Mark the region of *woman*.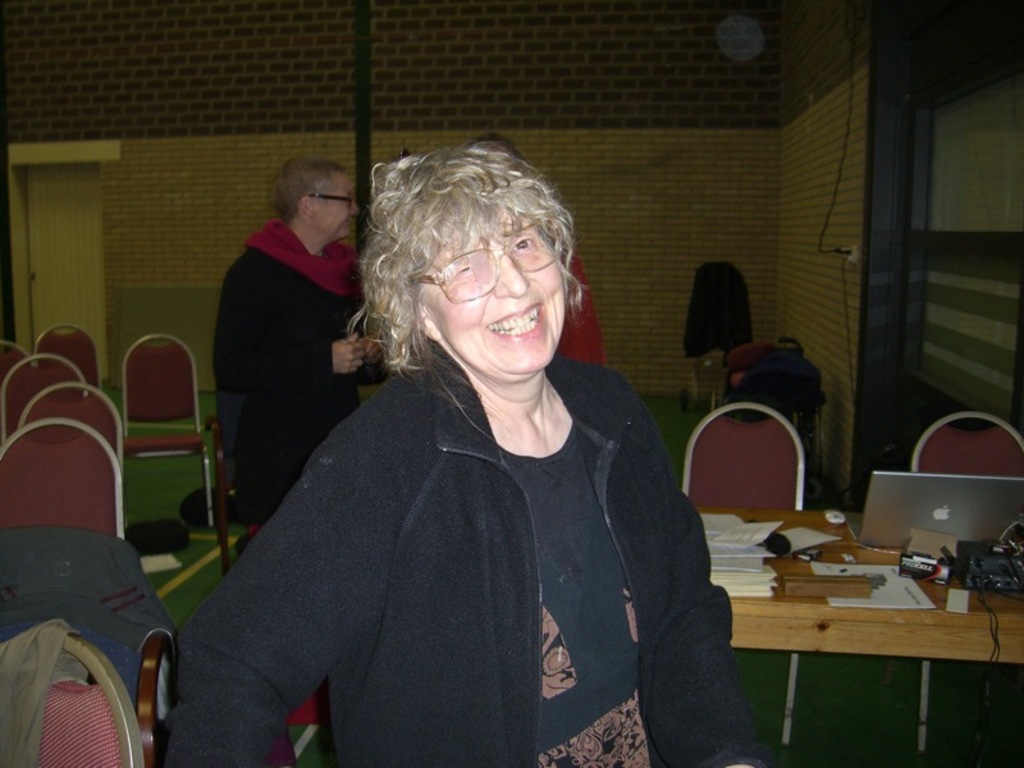
Region: Rect(157, 141, 768, 767).
